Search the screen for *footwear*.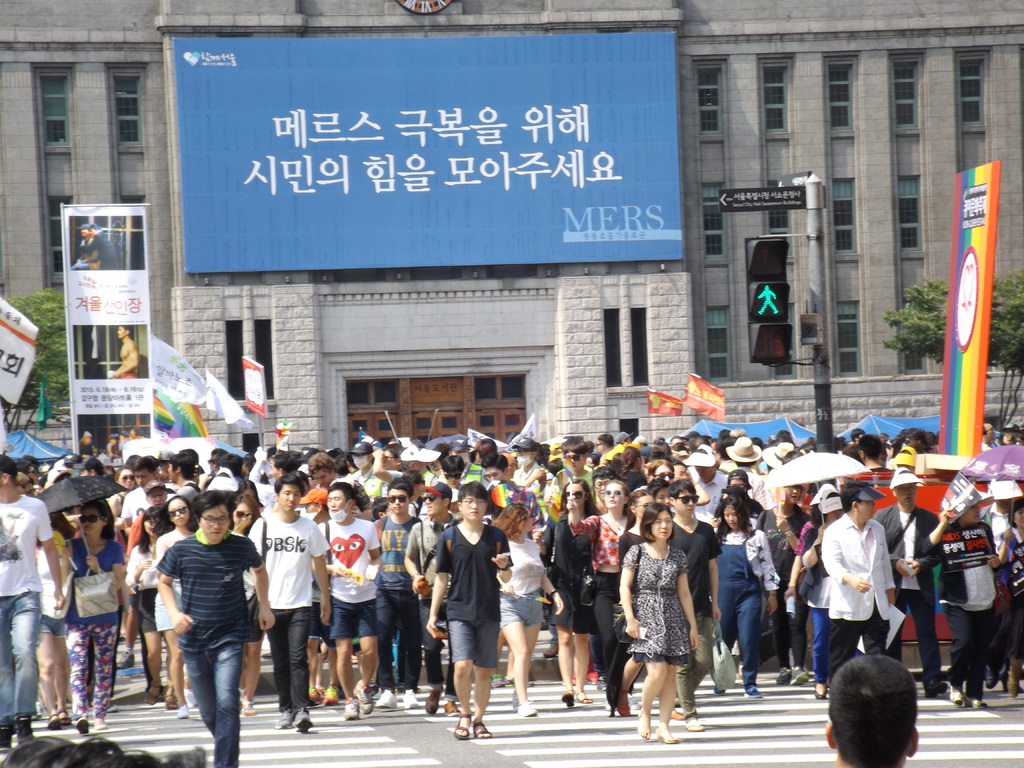
Found at pyautogui.locateOnScreen(983, 662, 1002, 684).
